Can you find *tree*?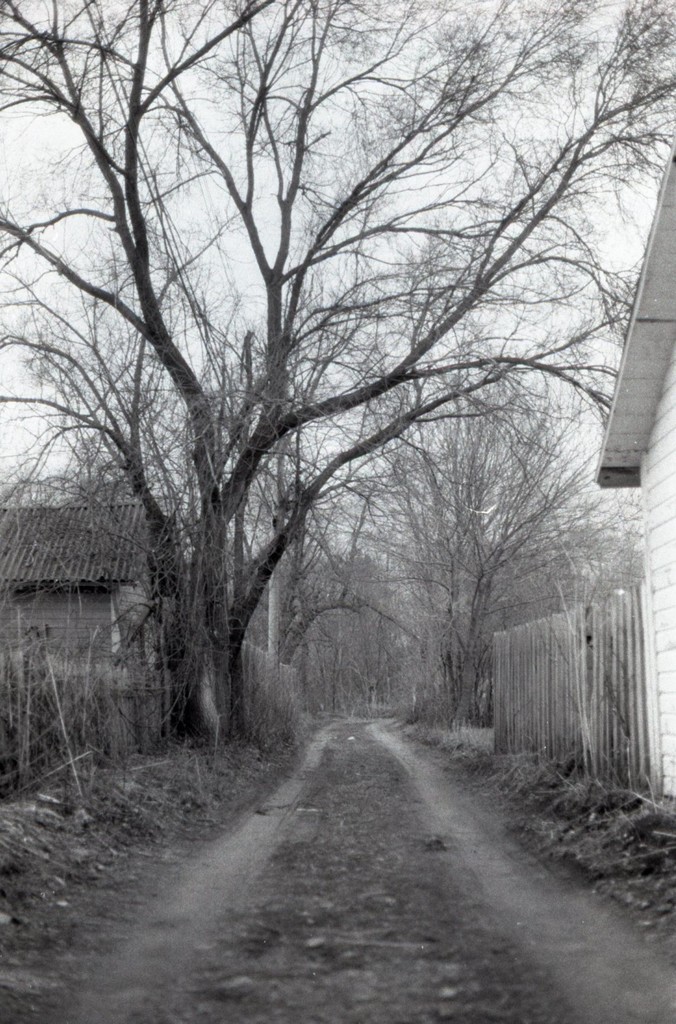
Yes, bounding box: [x1=0, y1=0, x2=675, y2=742].
